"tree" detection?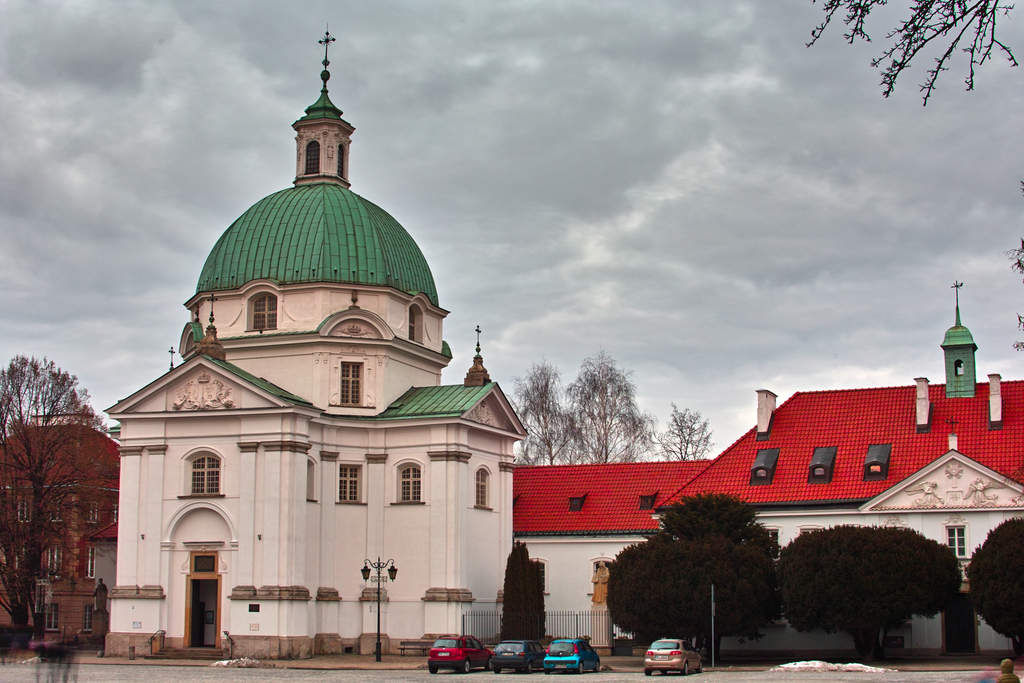
box(968, 516, 1023, 644)
